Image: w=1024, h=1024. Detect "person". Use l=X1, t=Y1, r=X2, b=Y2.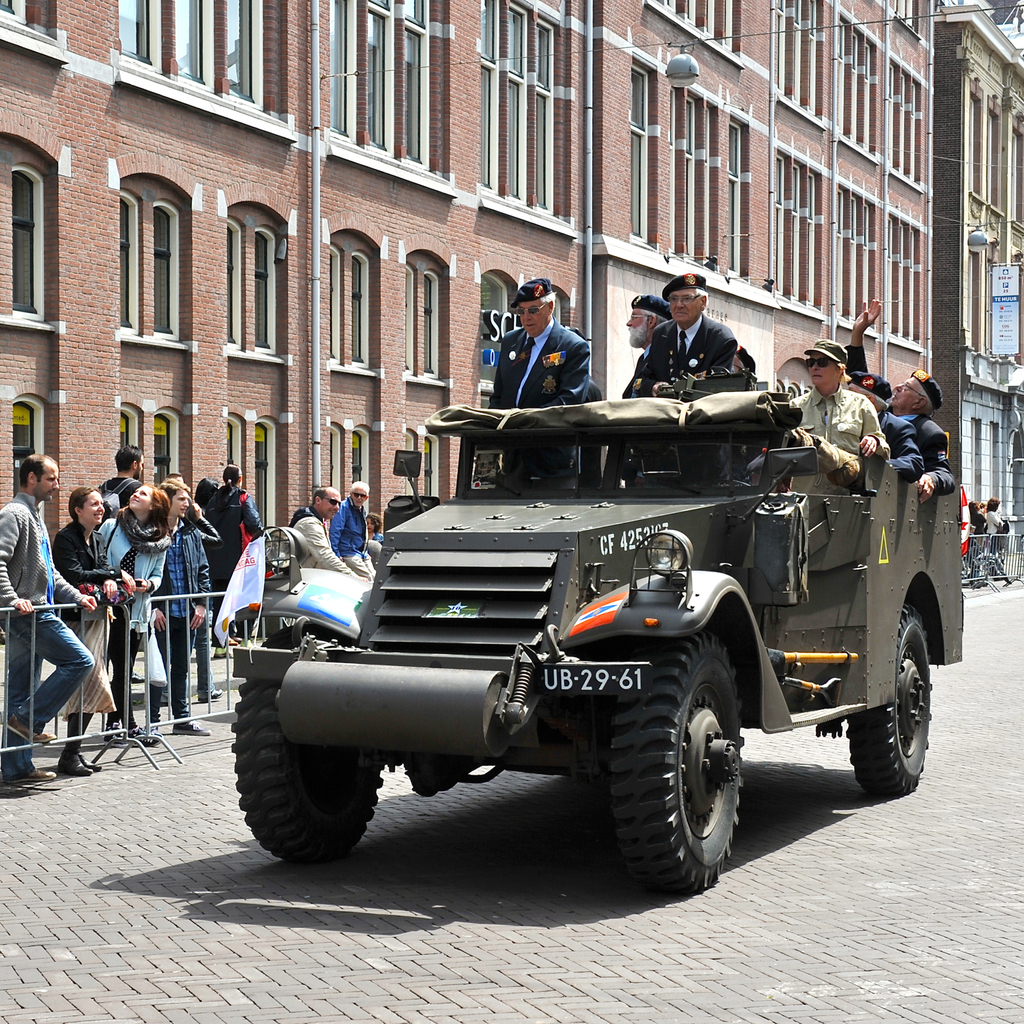
l=47, t=487, r=117, b=769.
